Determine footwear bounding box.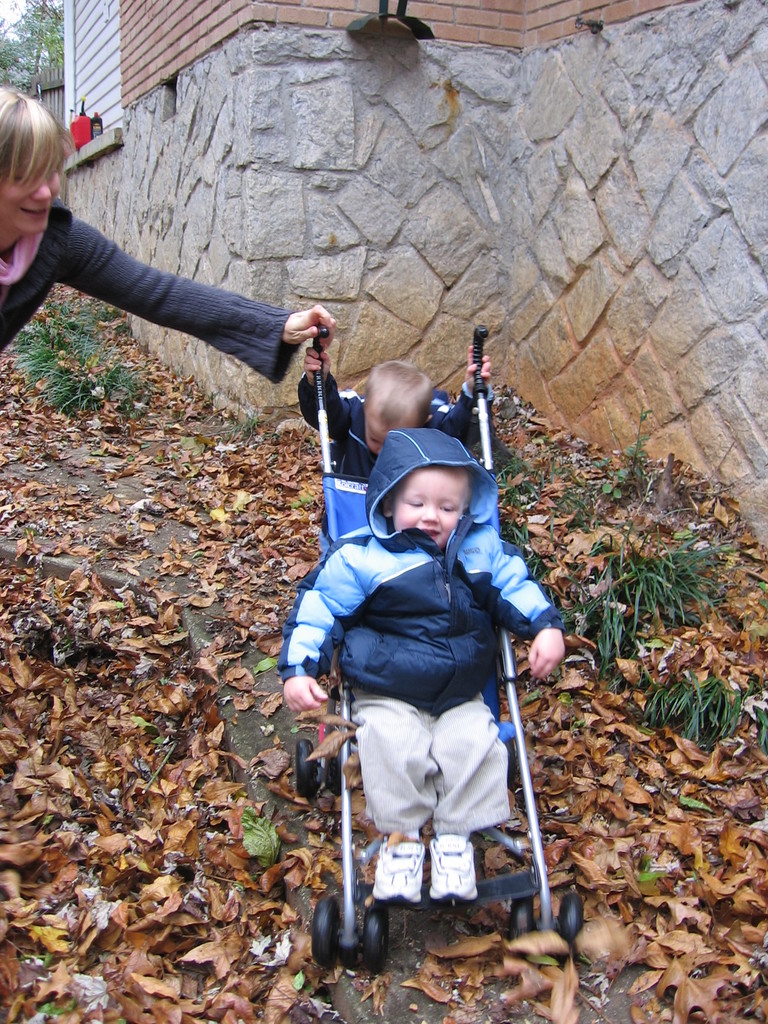
Determined: [left=427, top=834, right=476, bottom=906].
